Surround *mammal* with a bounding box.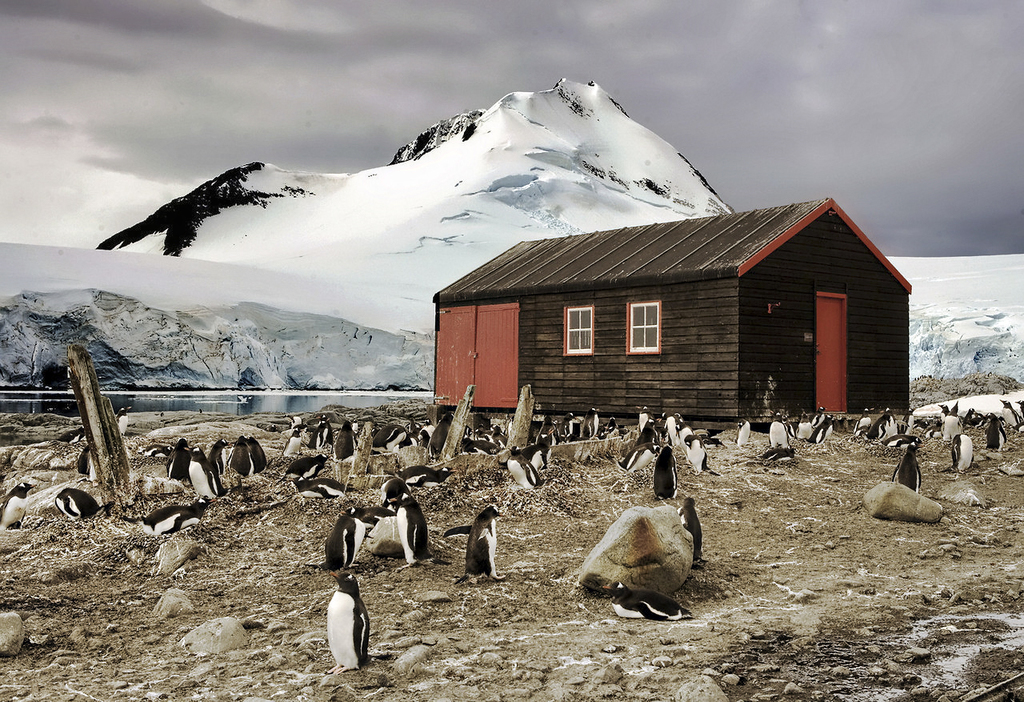
select_region(305, 502, 366, 567).
